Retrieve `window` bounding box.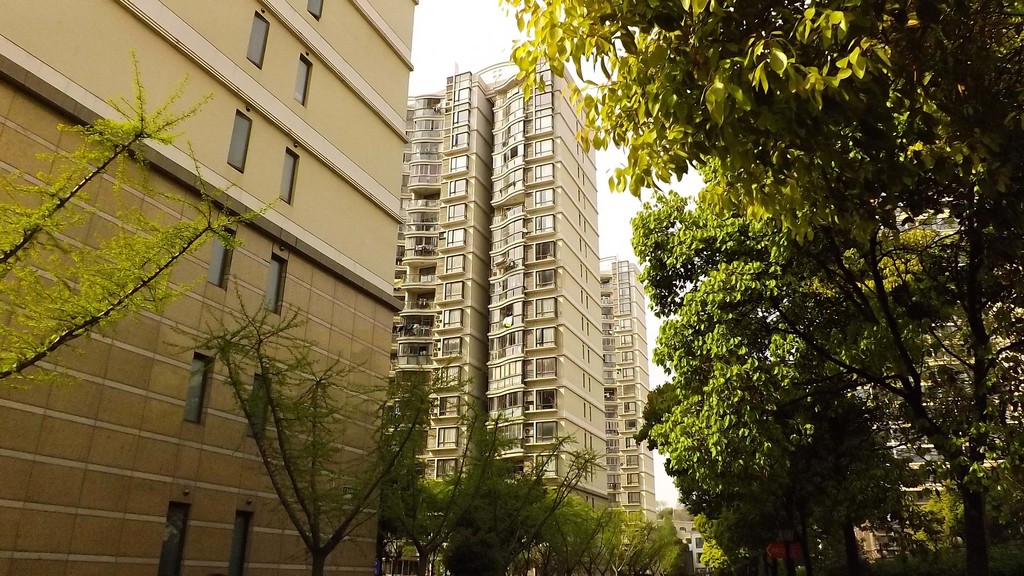
Bounding box: {"left": 209, "top": 227, "right": 236, "bottom": 291}.
